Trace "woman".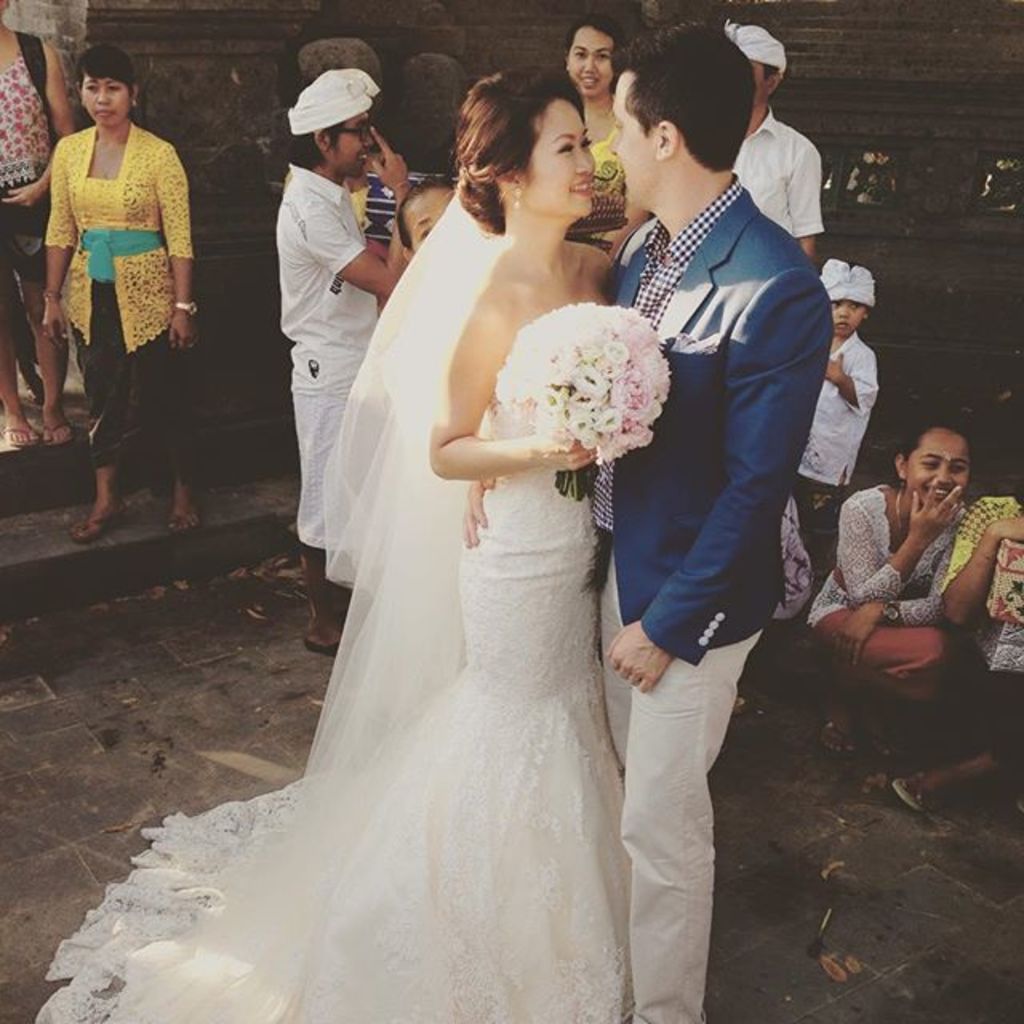
Traced to detection(202, 38, 688, 1016).
